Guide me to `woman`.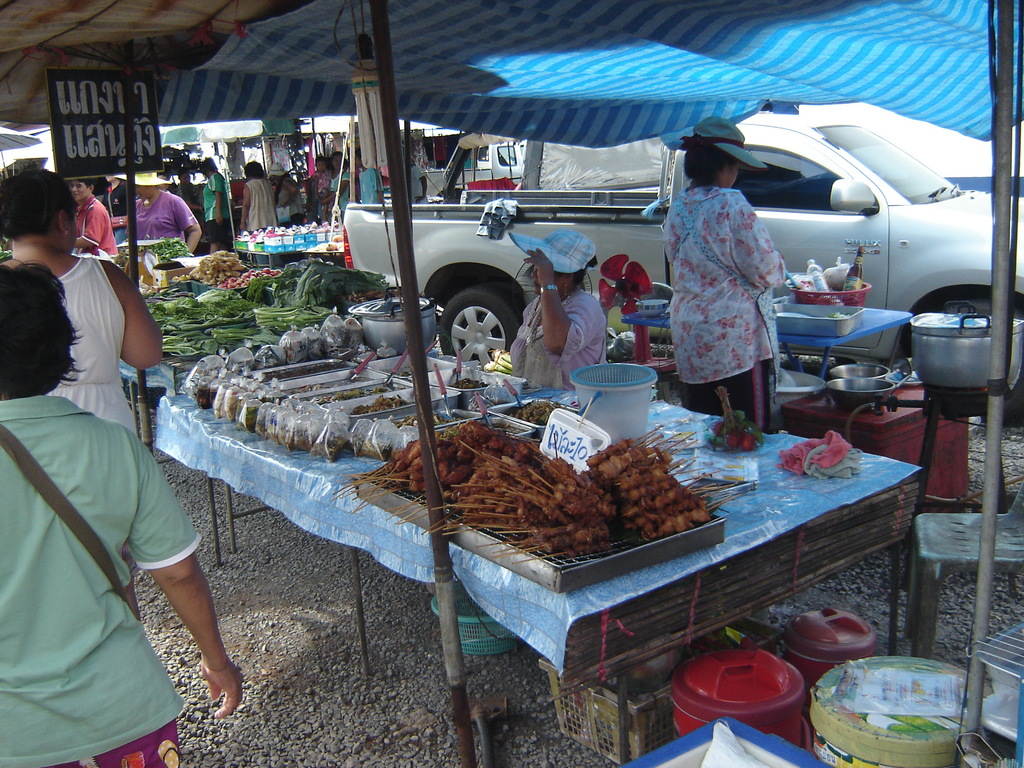
Guidance: 0, 176, 163, 451.
